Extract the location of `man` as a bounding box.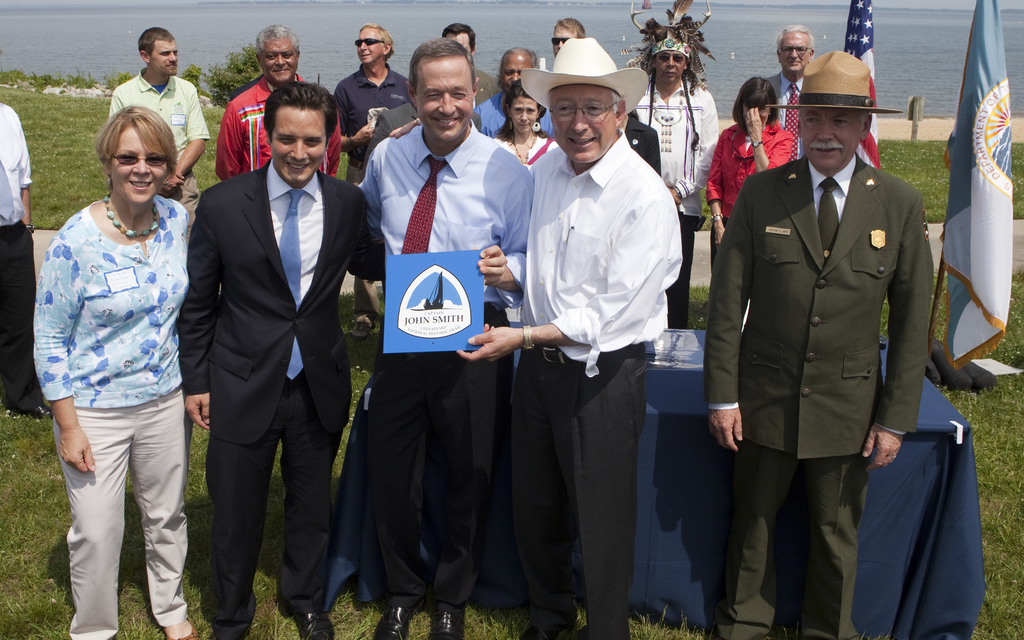
(214,26,352,183).
